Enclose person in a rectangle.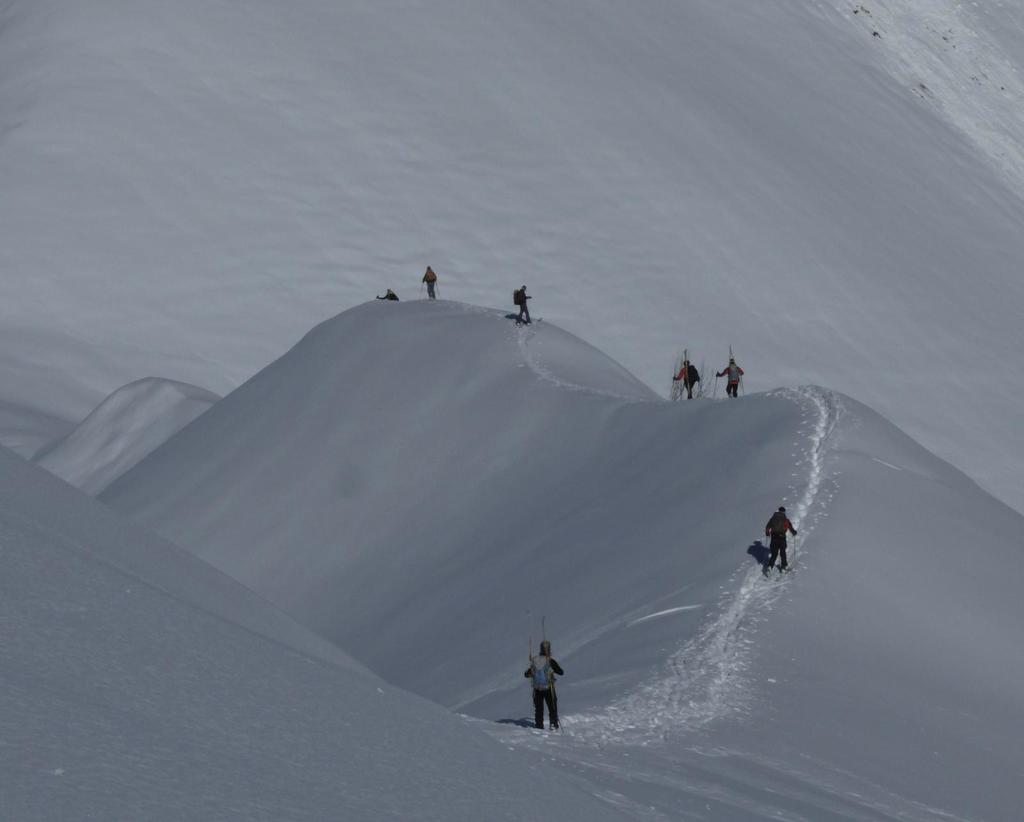
locate(767, 503, 798, 571).
